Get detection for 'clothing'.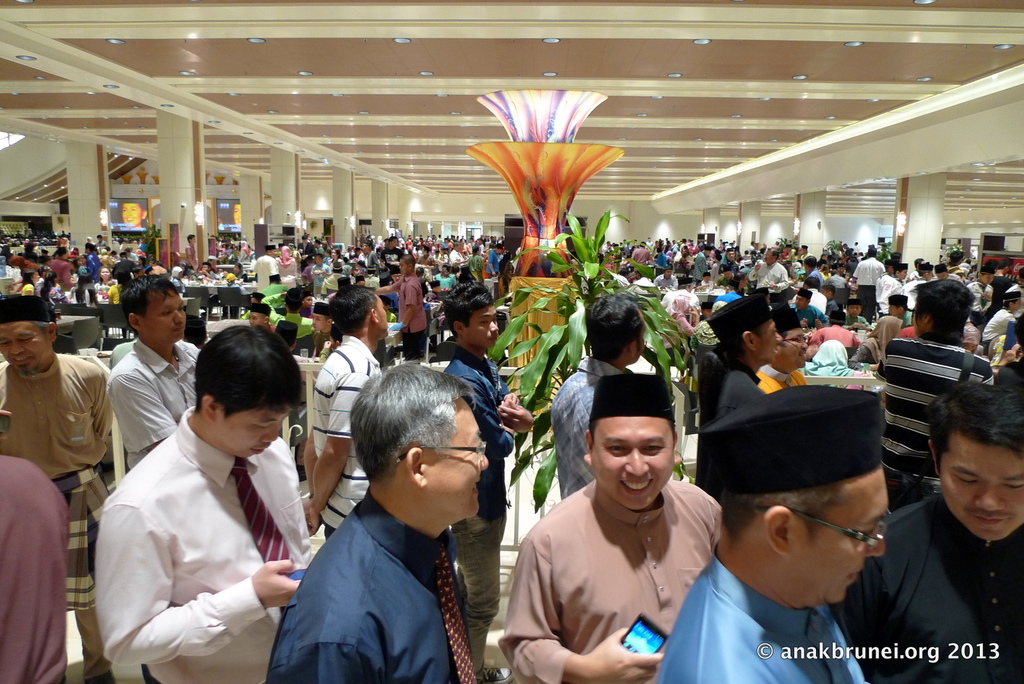
Detection: x1=379 y1=248 x2=405 y2=272.
